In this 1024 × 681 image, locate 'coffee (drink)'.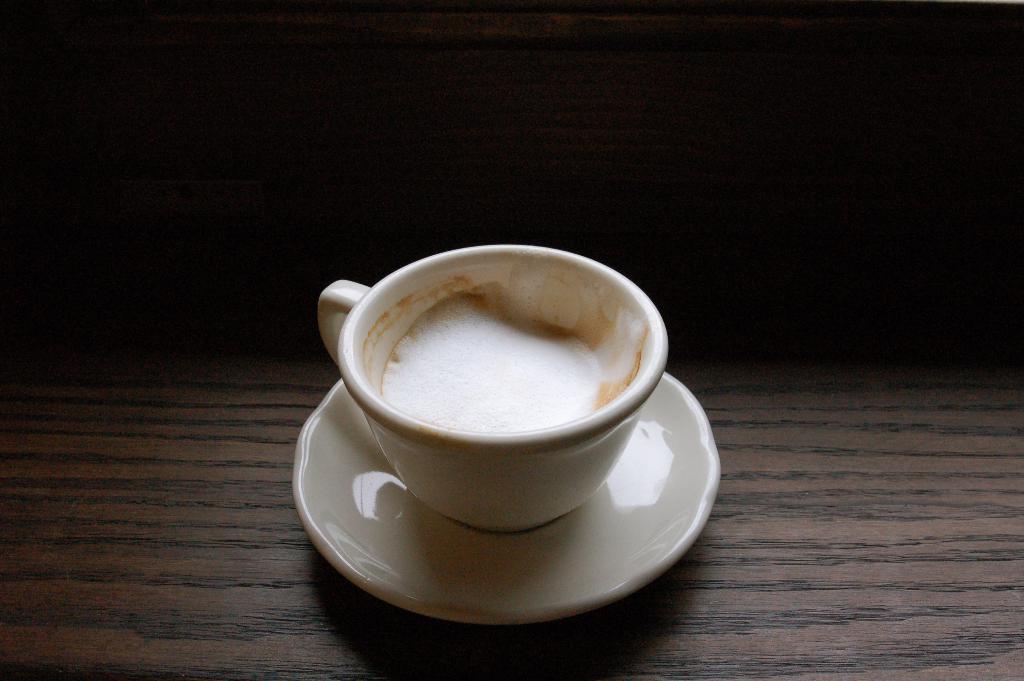
Bounding box: (307, 250, 670, 547).
